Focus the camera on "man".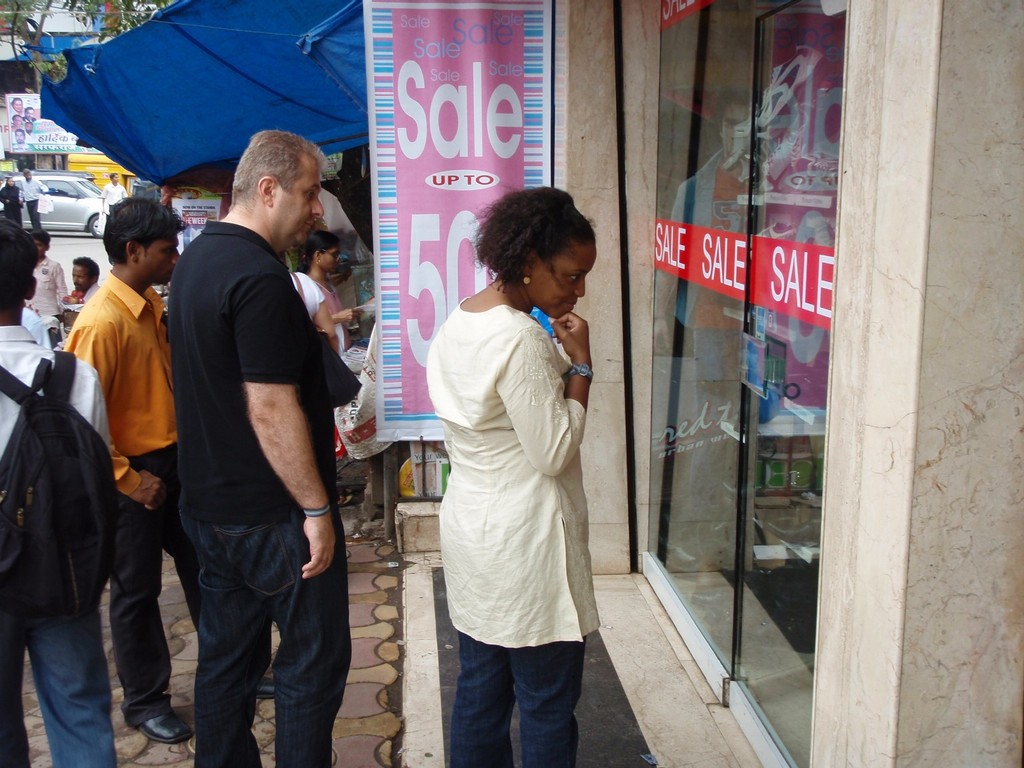
Focus region: BBox(64, 195, 276, 749).
